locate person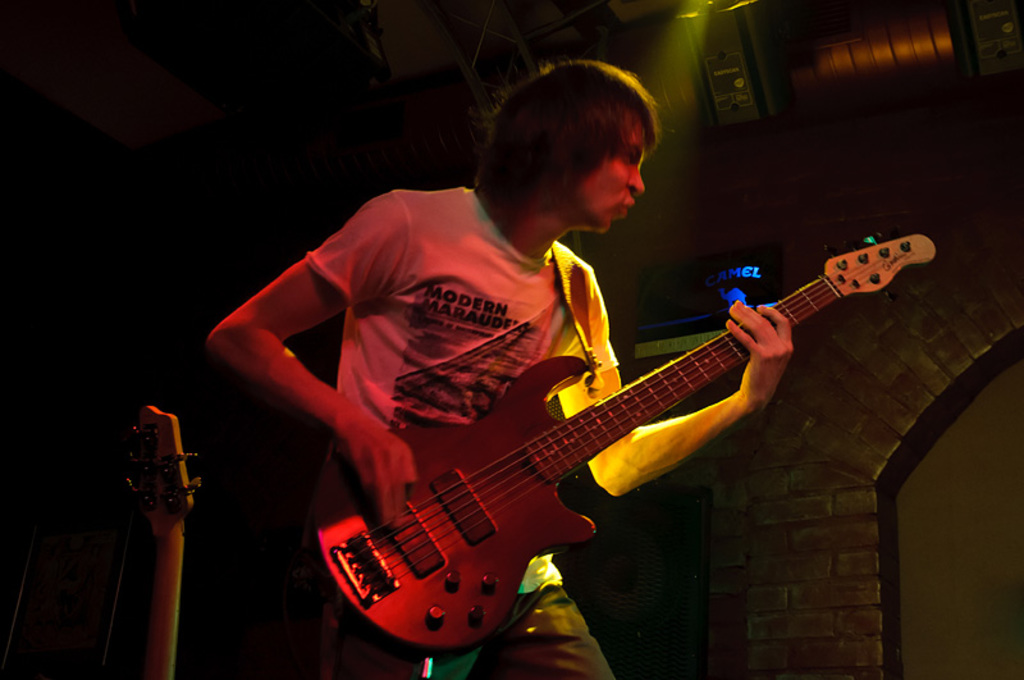
locate(262, 99, 943, 679)
